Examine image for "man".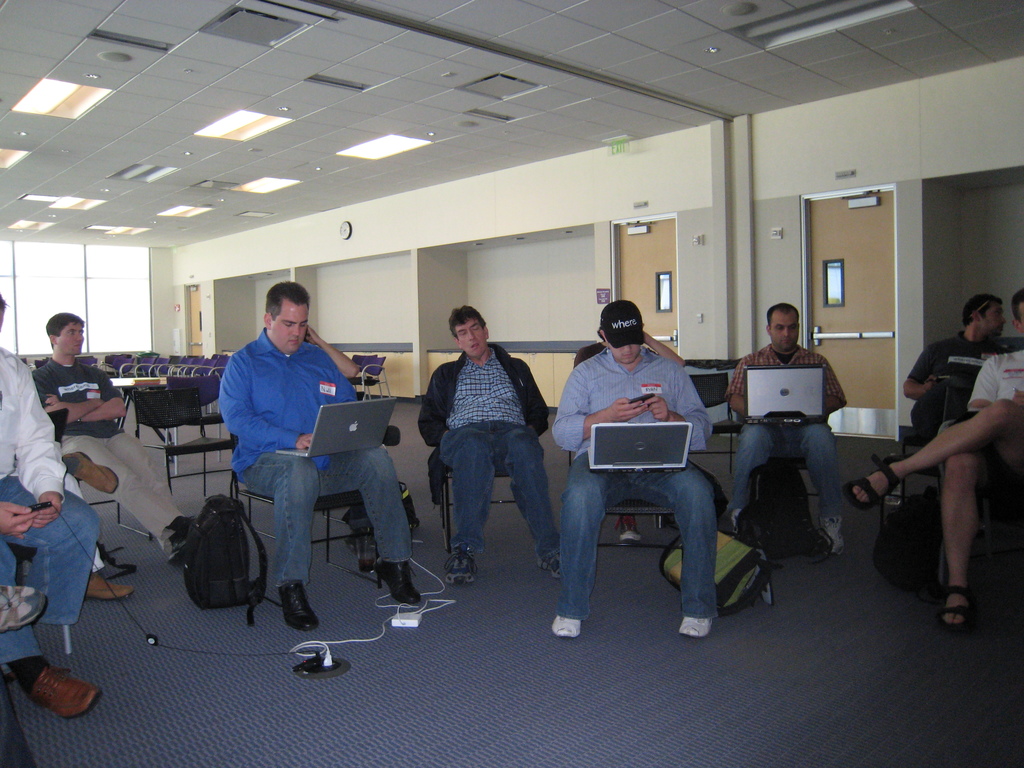
Examination result: 718, 301, 845, 555.
